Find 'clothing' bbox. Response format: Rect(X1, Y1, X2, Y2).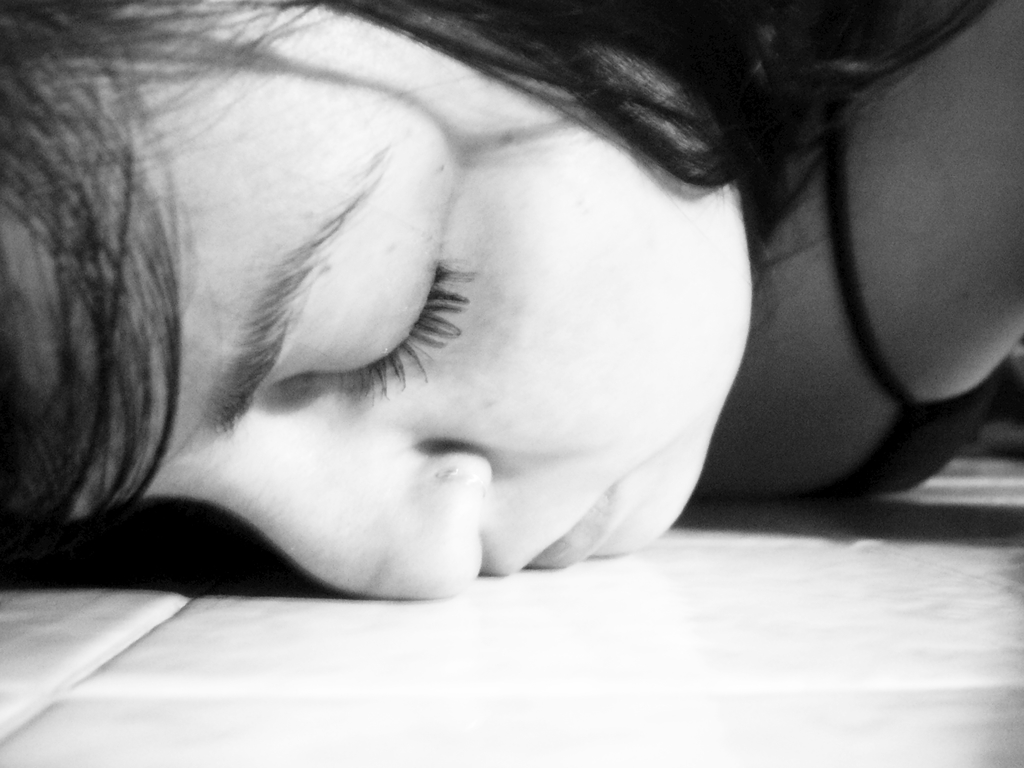
Rect(703, 43, 1011, 498).
